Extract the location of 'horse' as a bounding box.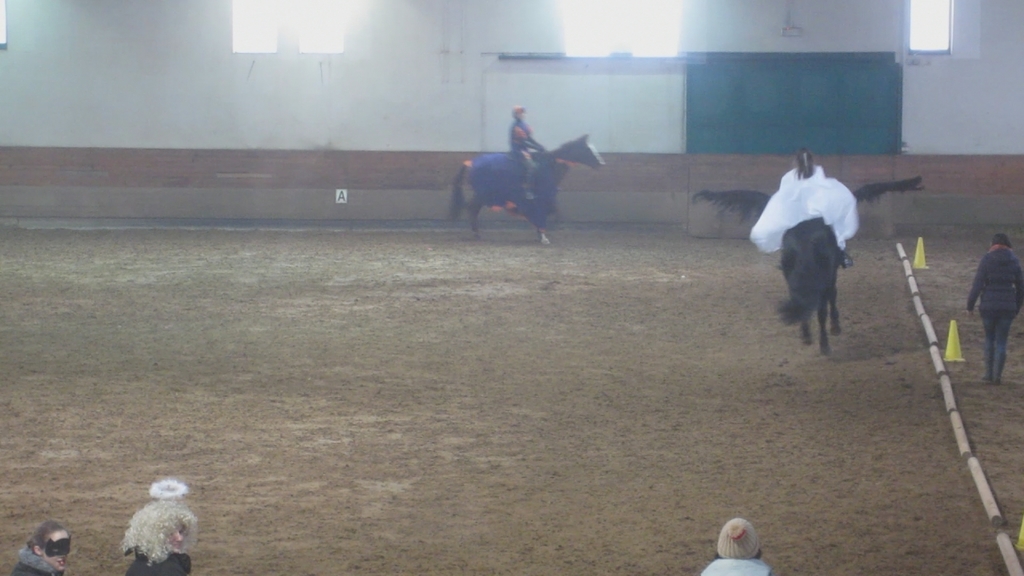
[776,217,842,355].
